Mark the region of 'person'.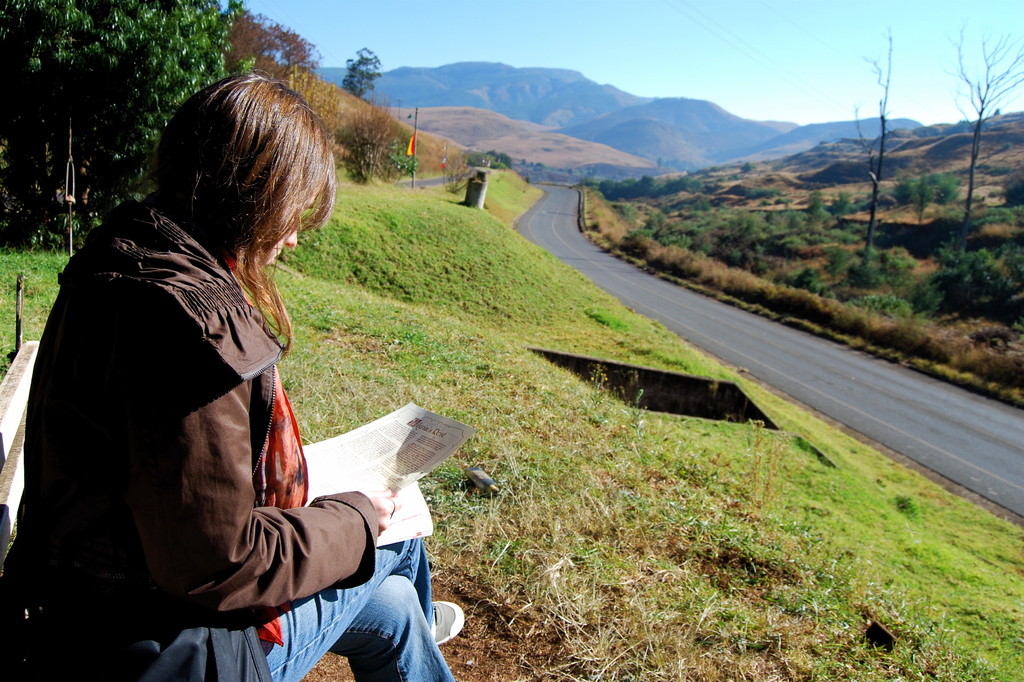
Region: <bbox>22, 69, 470, 679</bbox>.
